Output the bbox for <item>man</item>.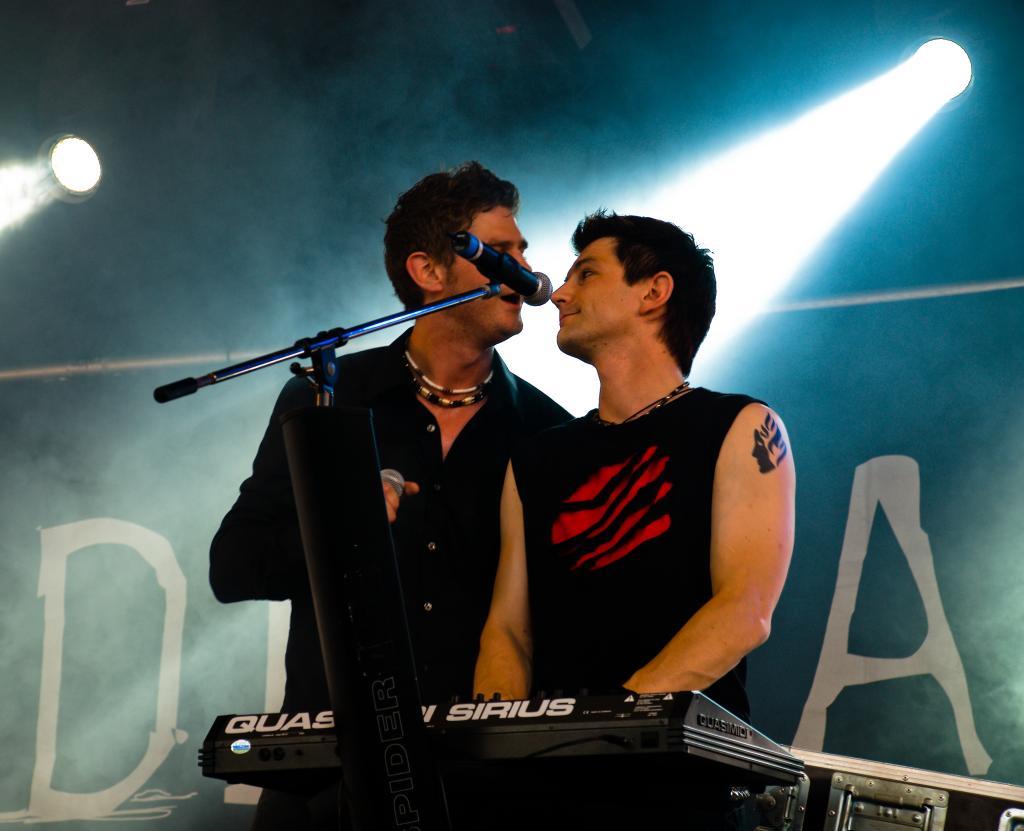
(476,216,803,741).
